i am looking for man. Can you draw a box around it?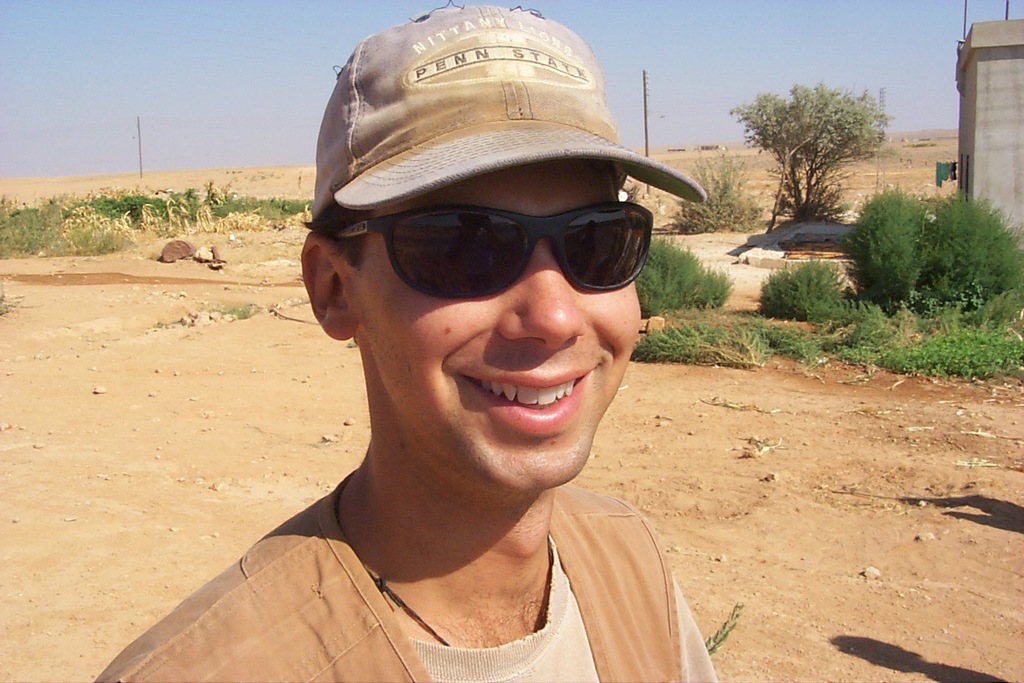
Sure, the bounding box is x1=147 y1=0 x2=823 y2=678.
